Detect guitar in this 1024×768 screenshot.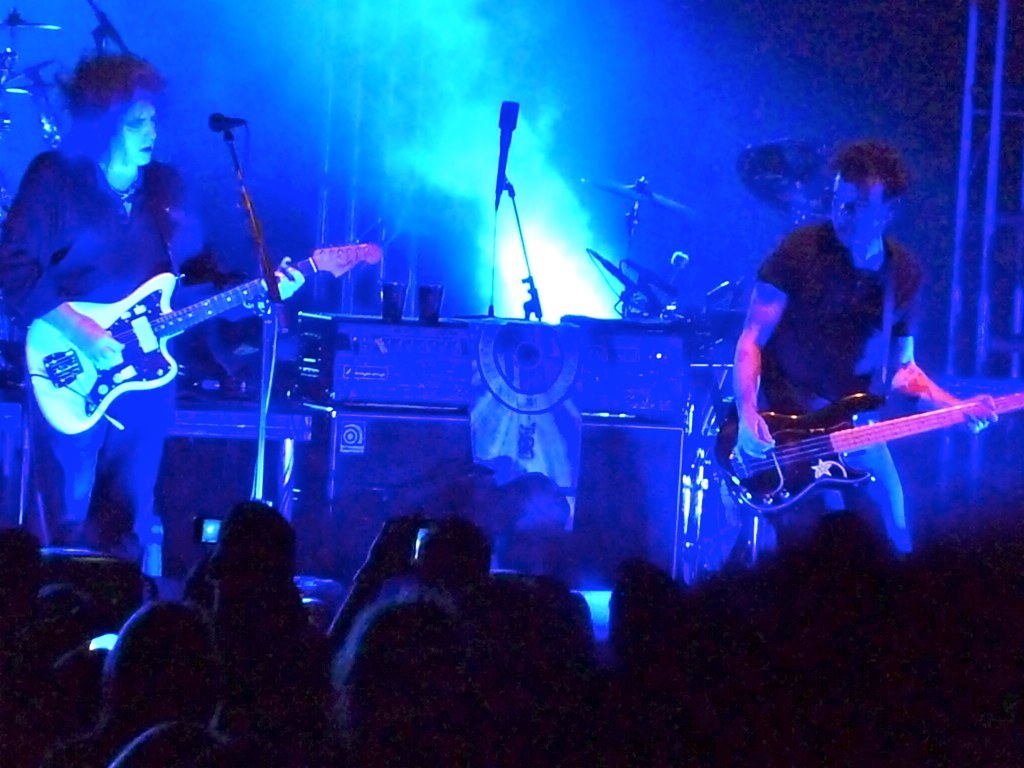
Detection: x1=22, y1=235, x2=387, y2=441.
